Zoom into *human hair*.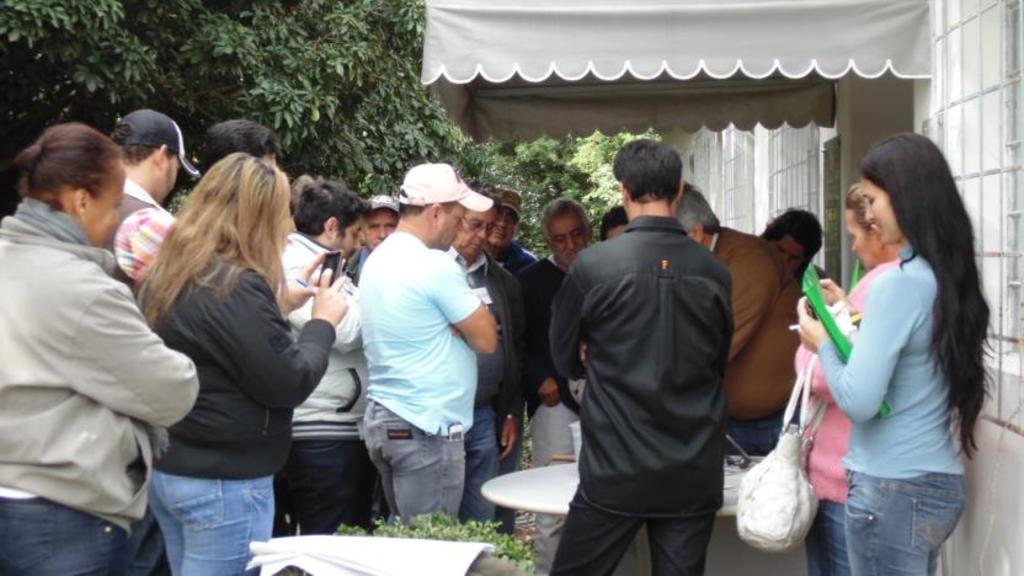
Zoom target: (left=146, top=146, right=295, bottom=332).
